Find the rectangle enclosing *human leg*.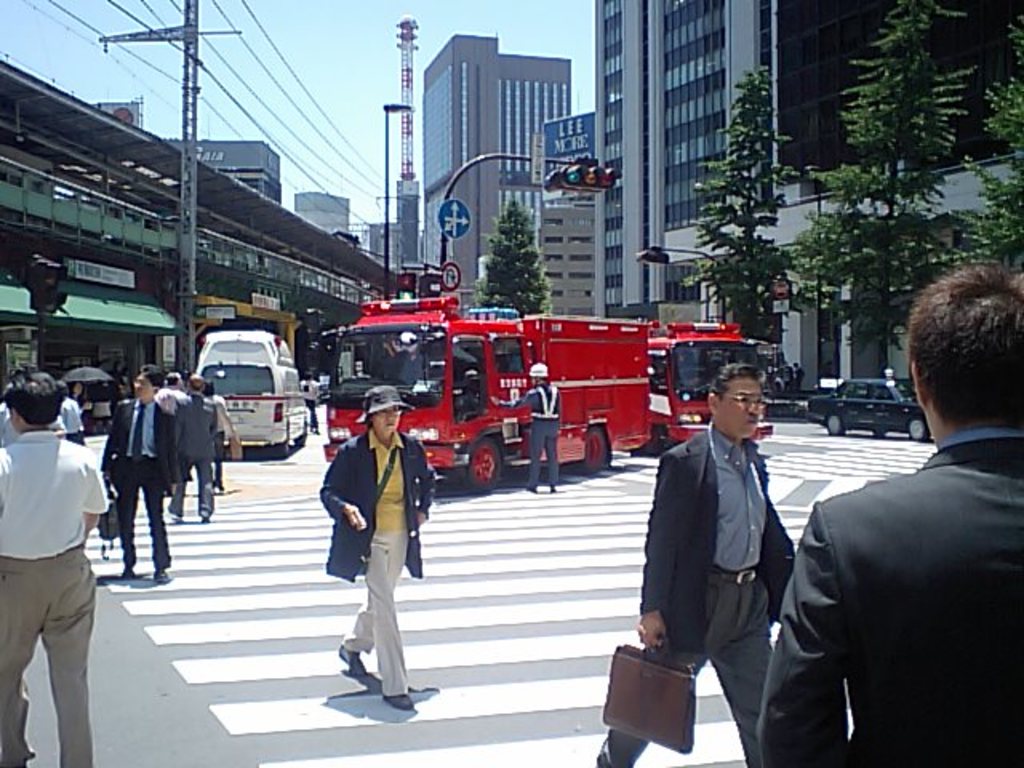
37,573,93,766.
